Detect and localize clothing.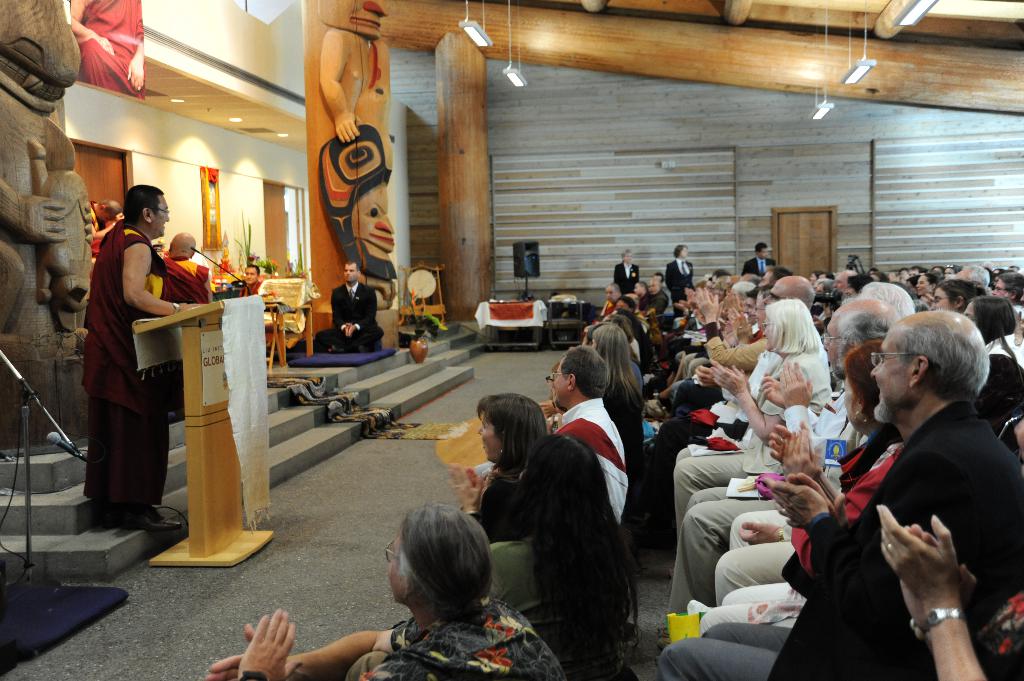
Localized at <region>342, 593, 563, 680</region>.
